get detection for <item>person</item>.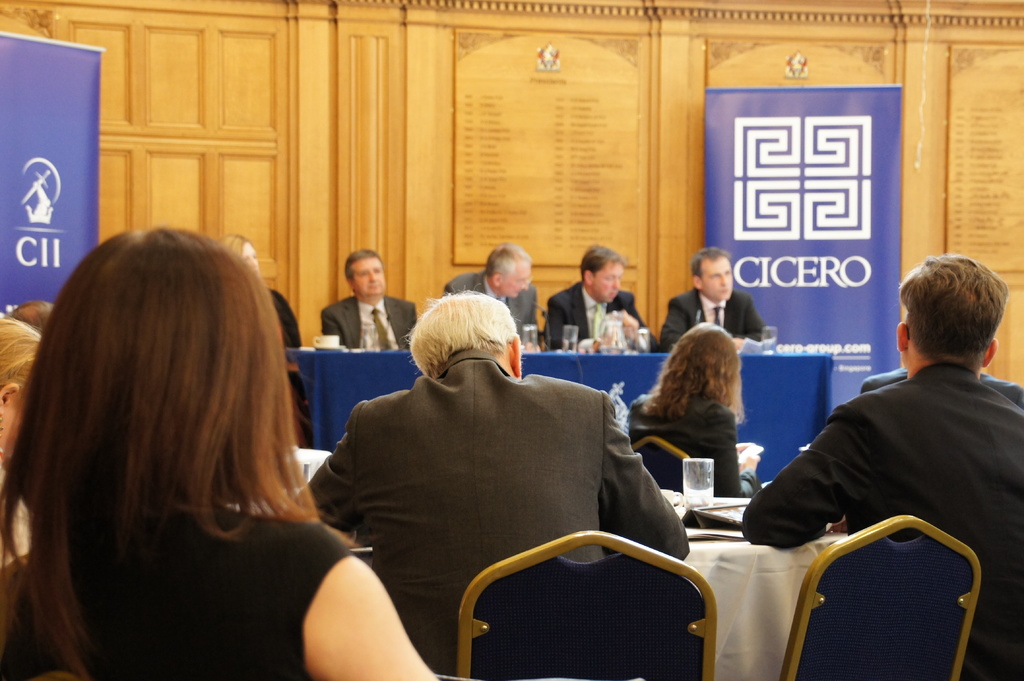
Detection: Rect(317, 243, 420, 356).
